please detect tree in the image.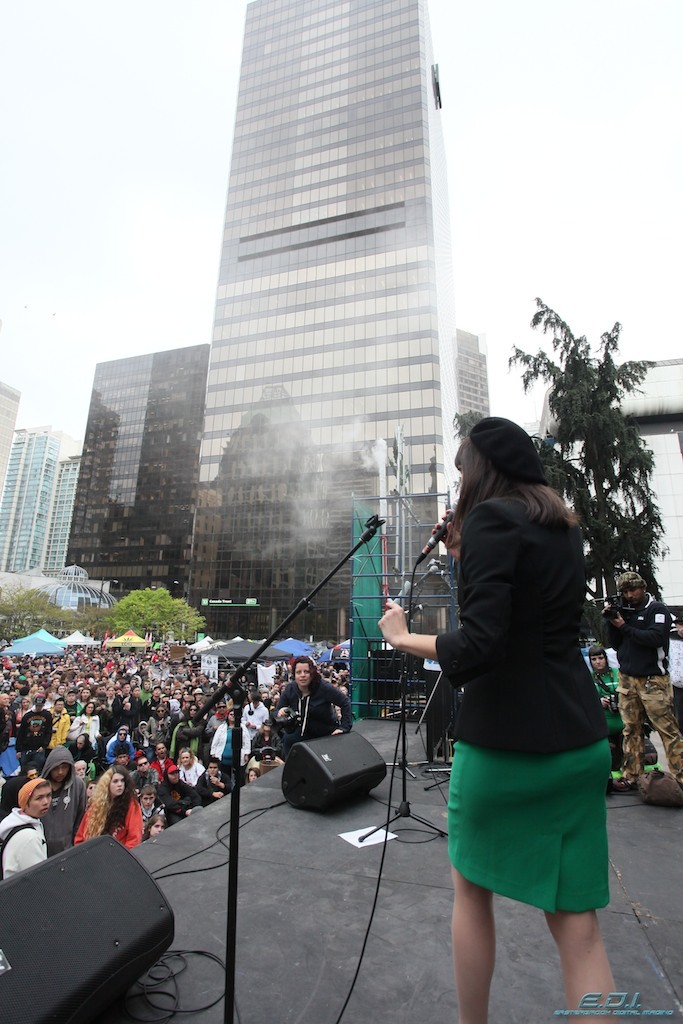
select_region(545, 289, 674, 636).
